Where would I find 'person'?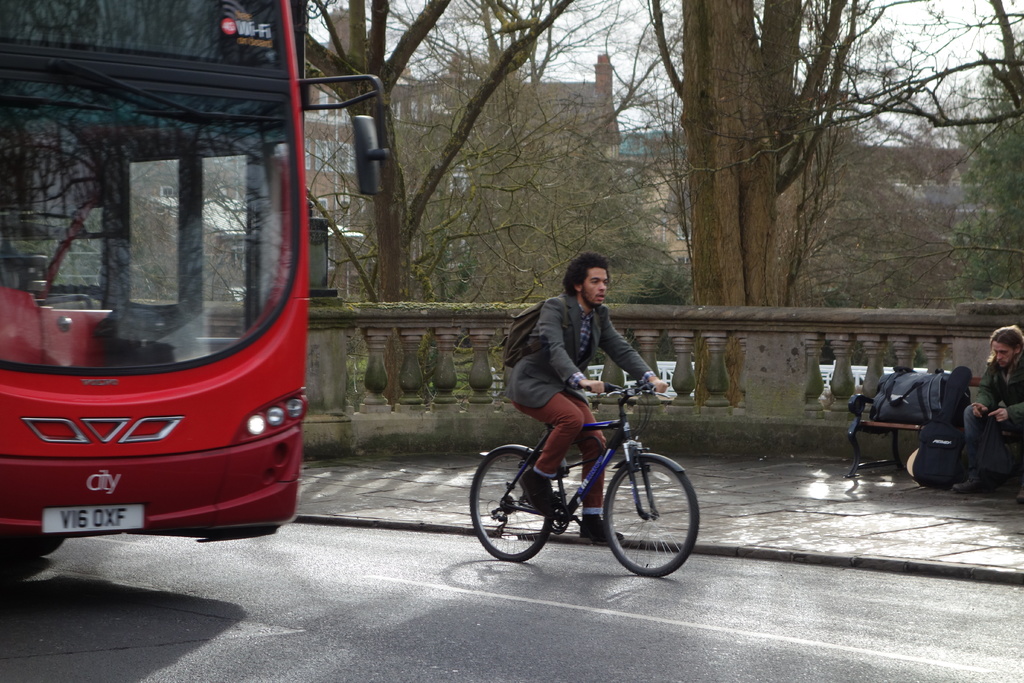
At (479,291,698,571).
